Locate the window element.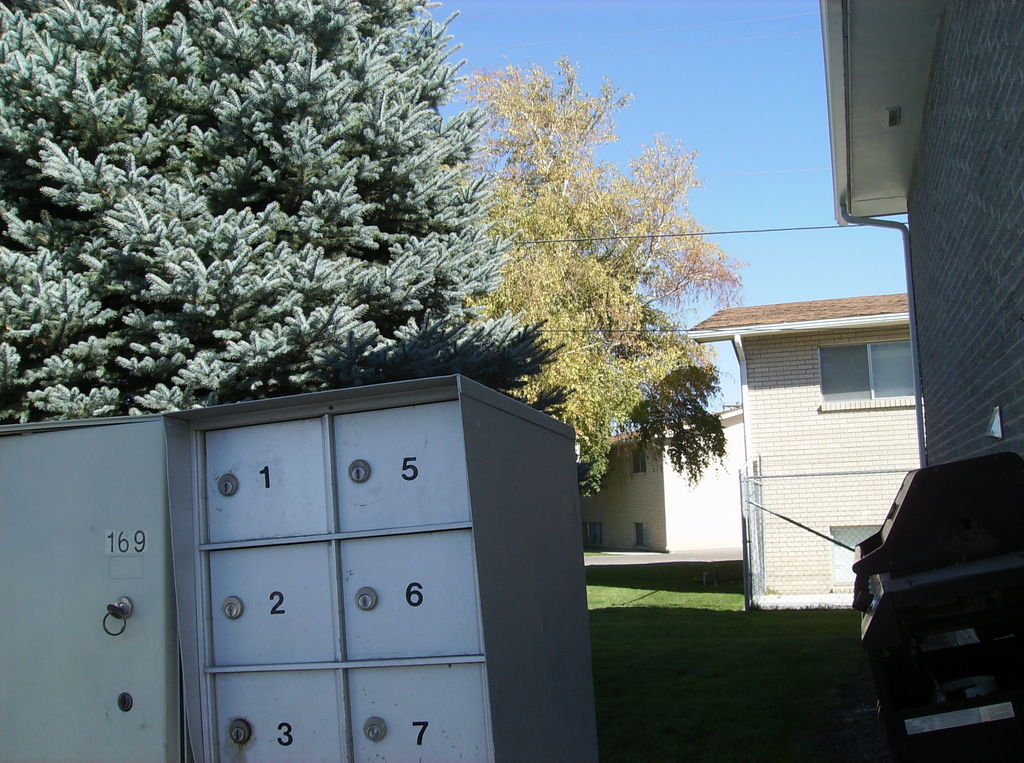
Element bbox: <region>632, 444, 646, 475</region>.
